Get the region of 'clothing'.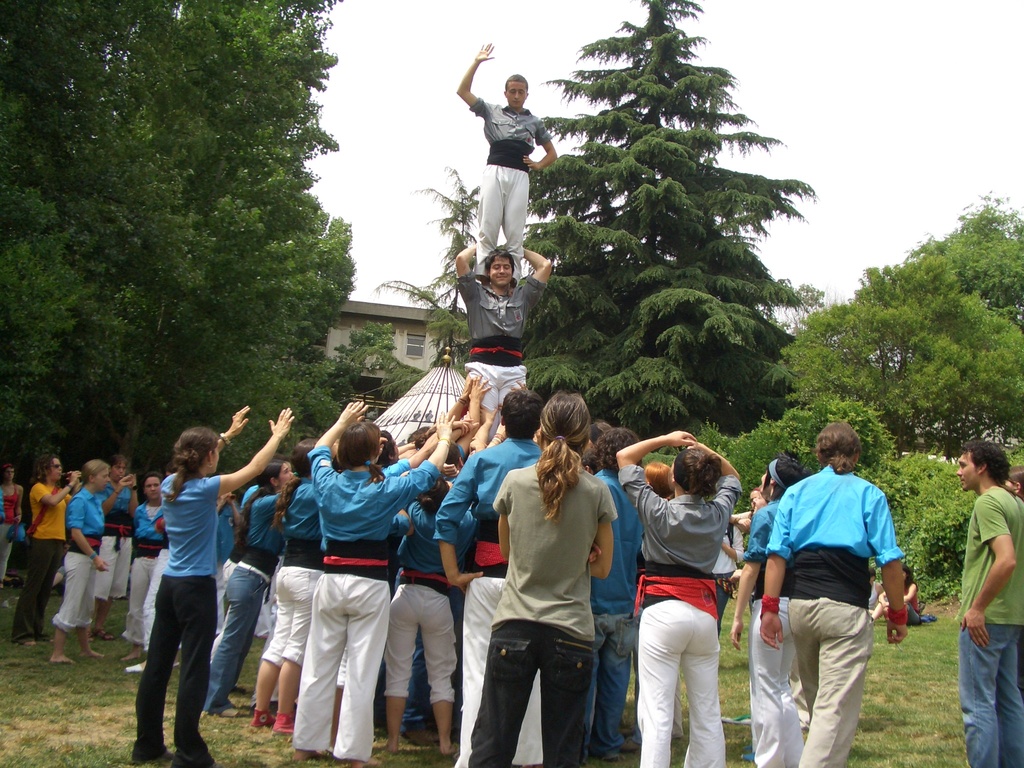
[x1=460, y1=270, x2=542, y2=438].
